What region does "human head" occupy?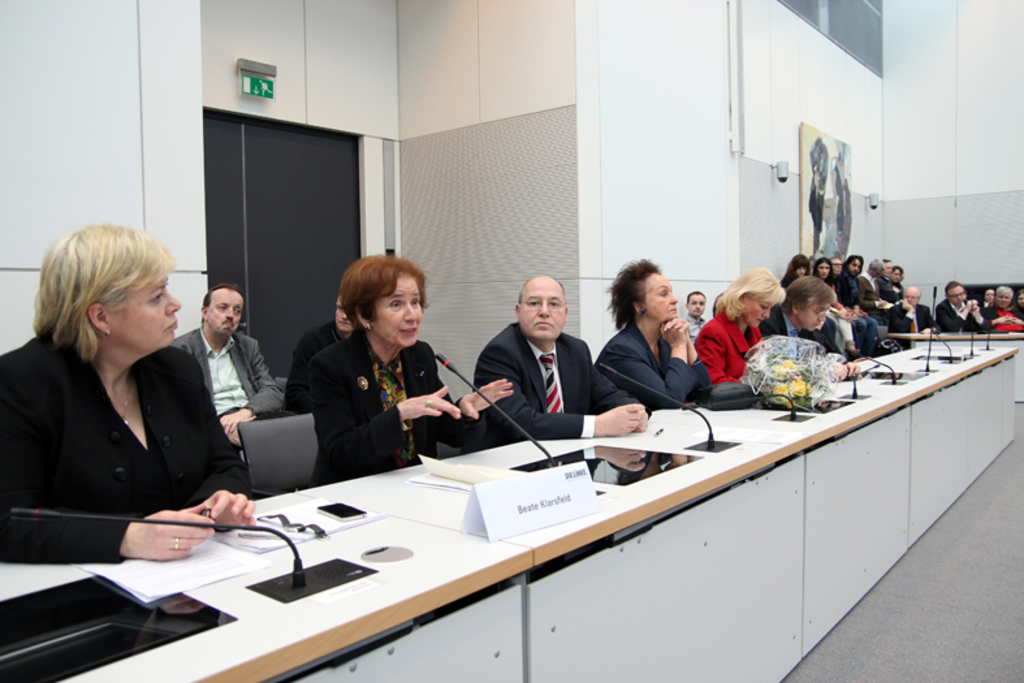
box(994, 282, 1016, 314).
